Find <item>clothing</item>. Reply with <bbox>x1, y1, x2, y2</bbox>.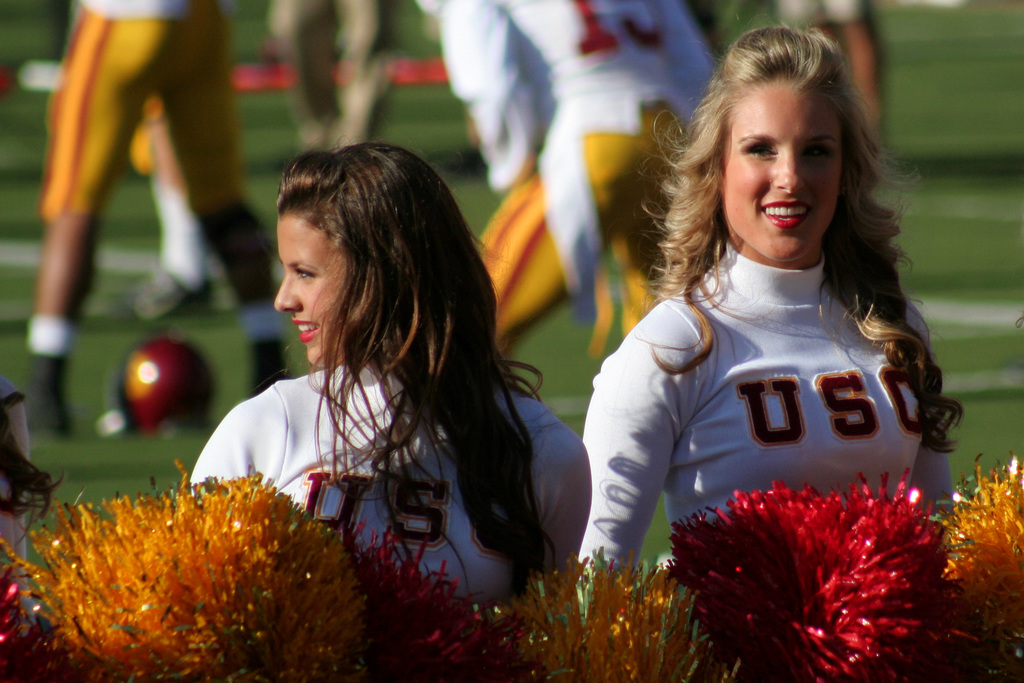
<bbox>187, 358, 592, 598</bbox>.
